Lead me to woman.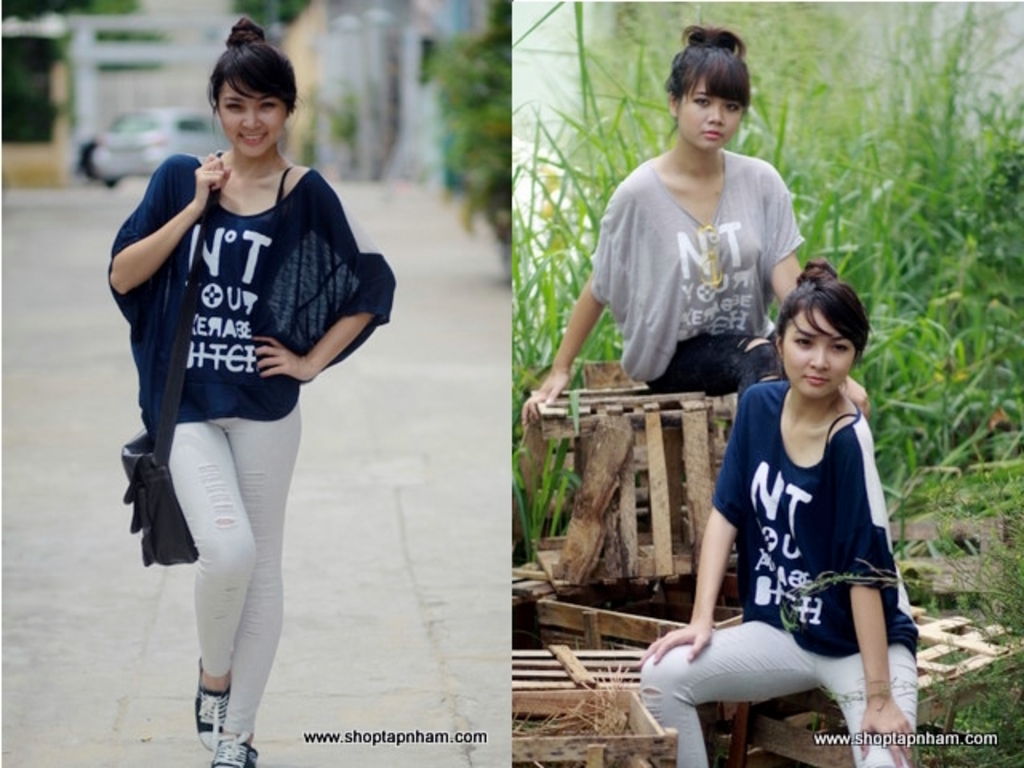
Lead to 522,27,874,427.
